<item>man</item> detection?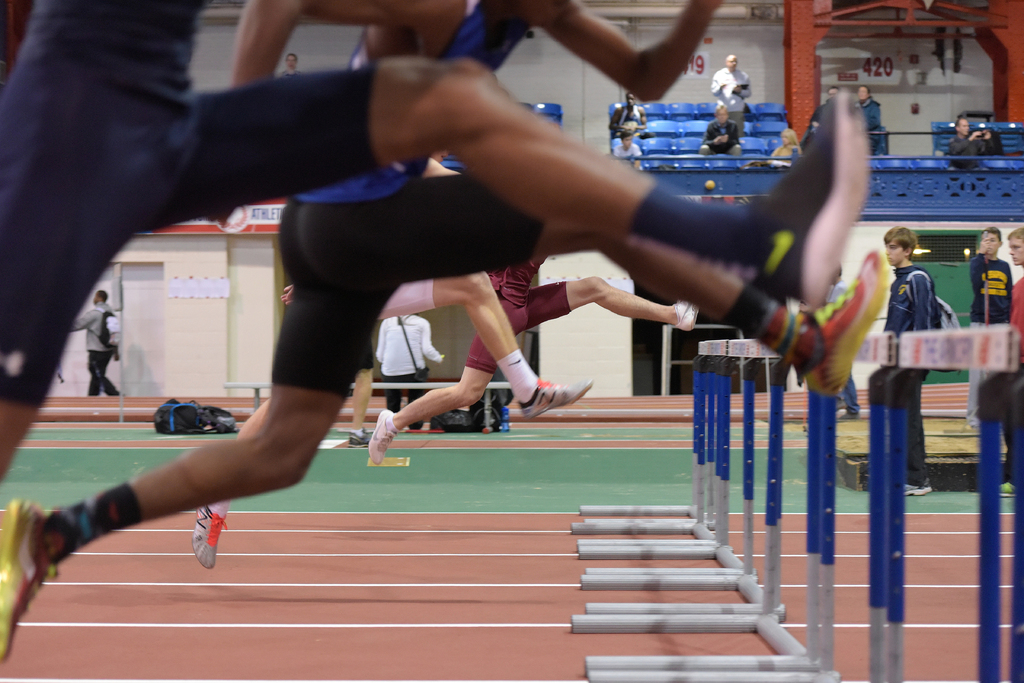
(376, 269, 590, 420)
